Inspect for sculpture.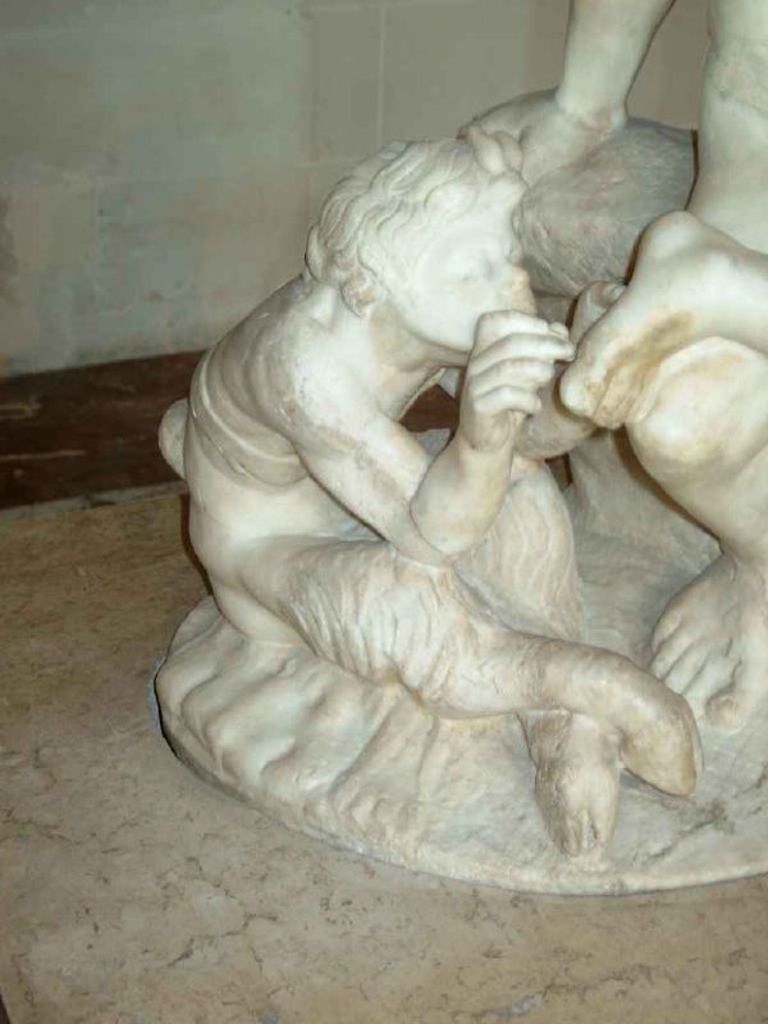
Inspection: (x1=456, y1=0, x2=767, y2=731).
